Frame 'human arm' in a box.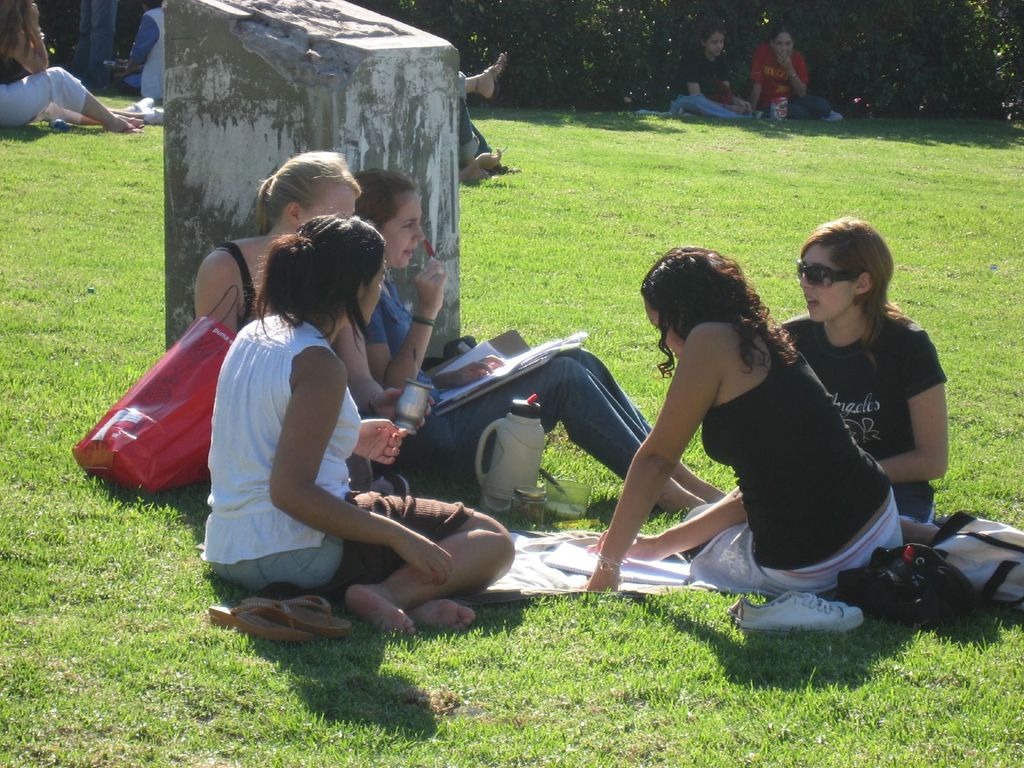
726, 60, 758, 121.
